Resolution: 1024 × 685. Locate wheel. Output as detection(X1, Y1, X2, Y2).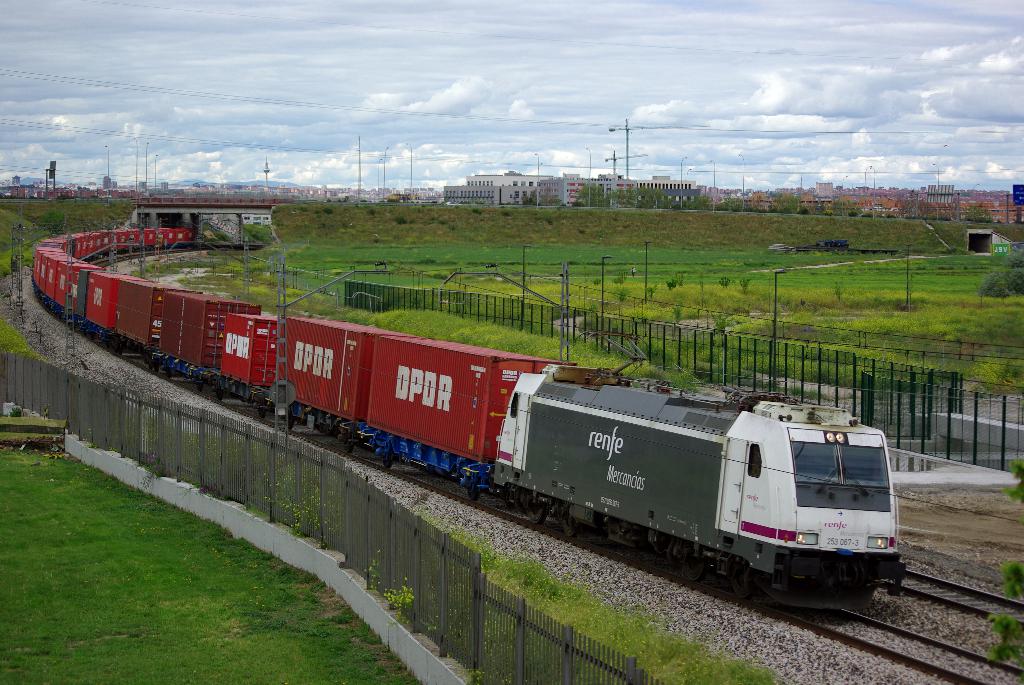
detection(679, 557, 703, 582).
